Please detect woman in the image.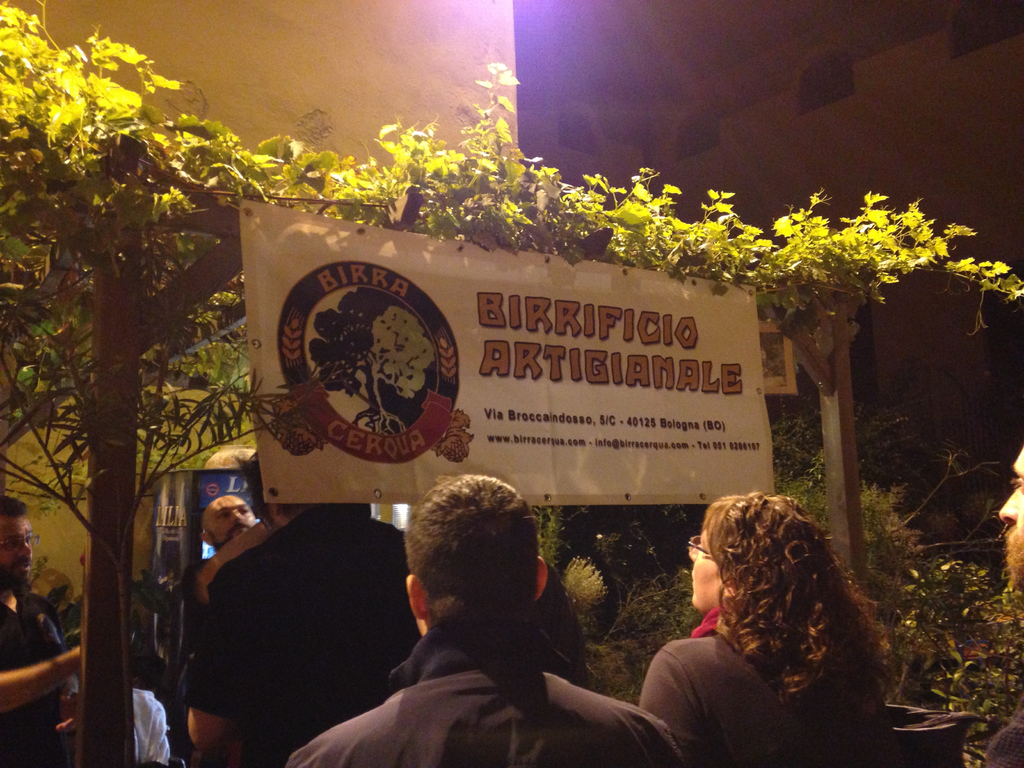
detection(616, 479, 895, 749).
